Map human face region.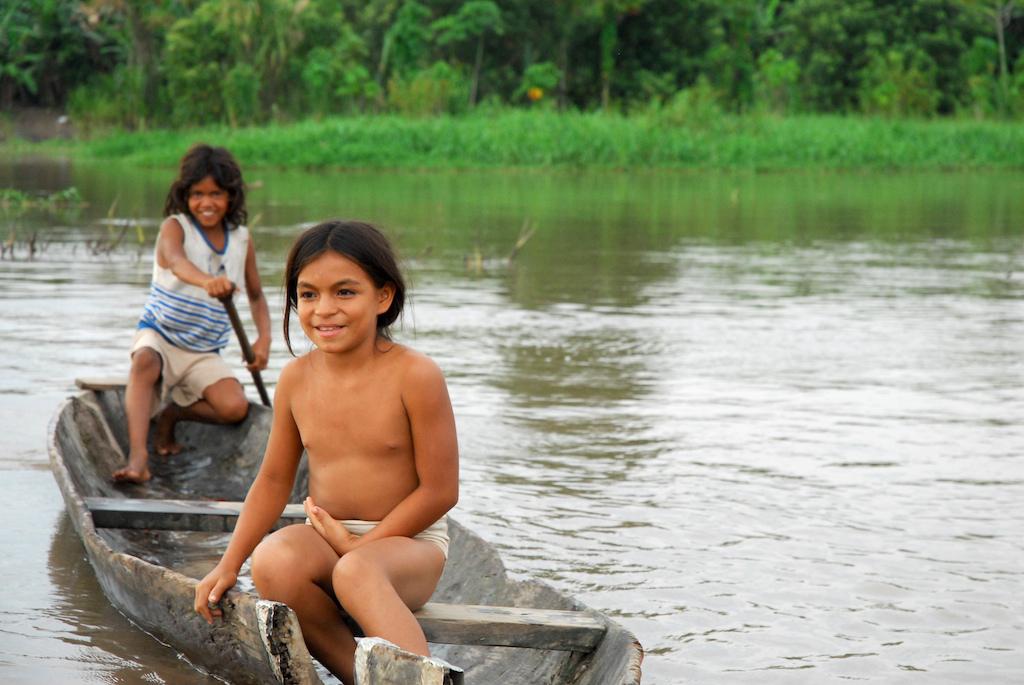
Mapped to (left=186, top=173, right=232, bottom=229).
